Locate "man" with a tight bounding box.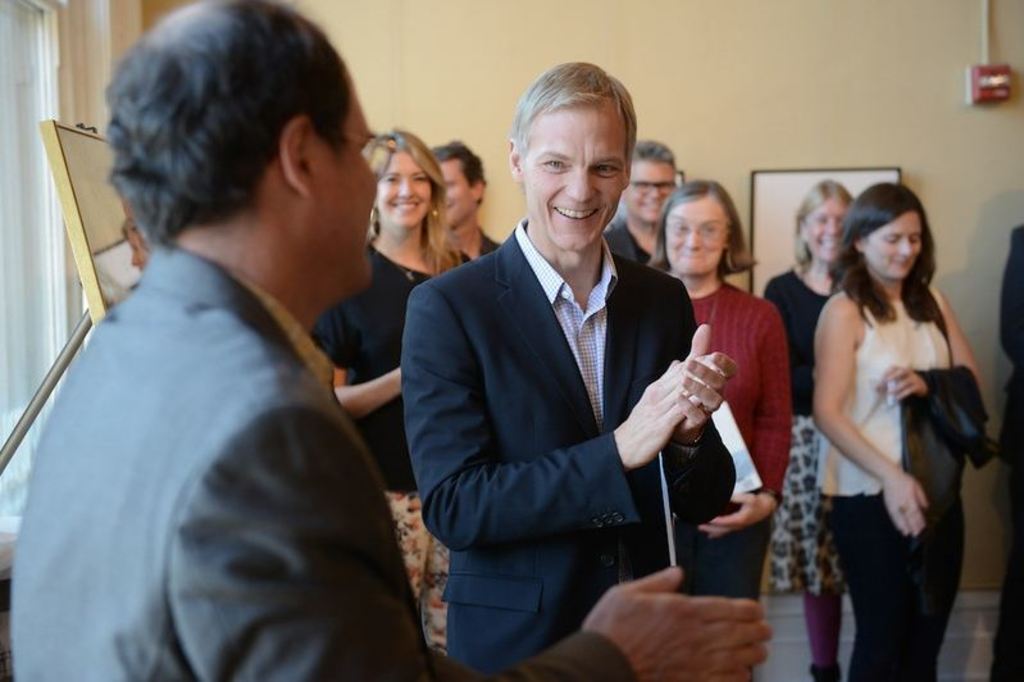
(x1=12, y1=0, x2=780, y2=681).
